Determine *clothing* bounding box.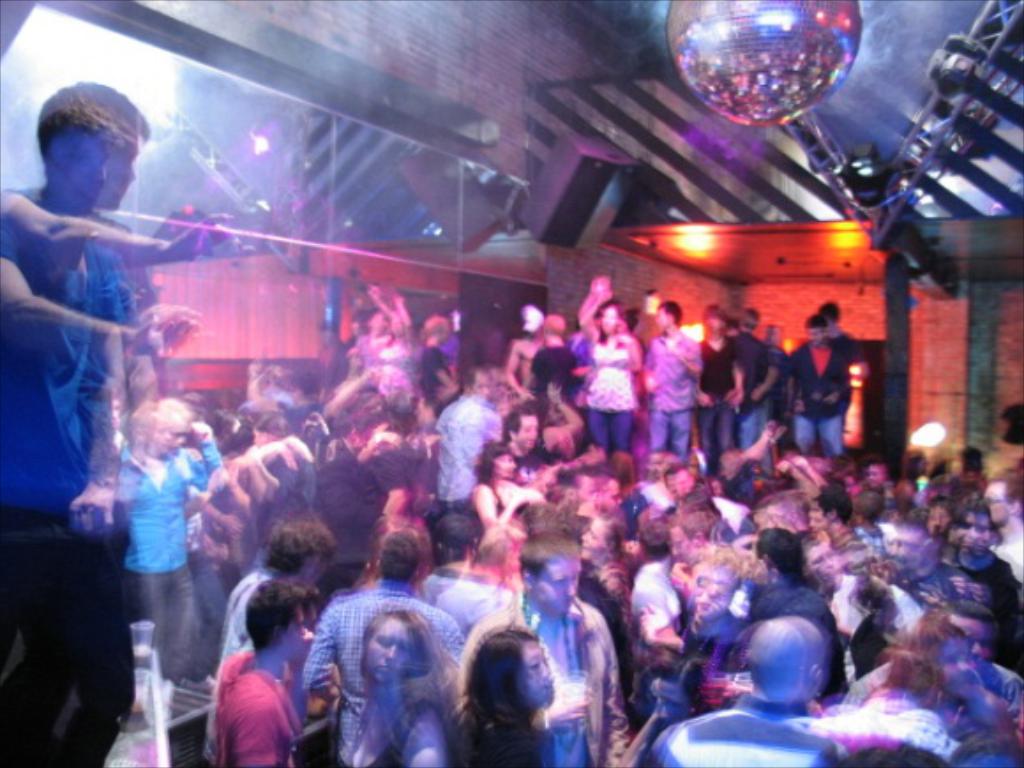
Determined: bbox(568, 568, 636, 713).
